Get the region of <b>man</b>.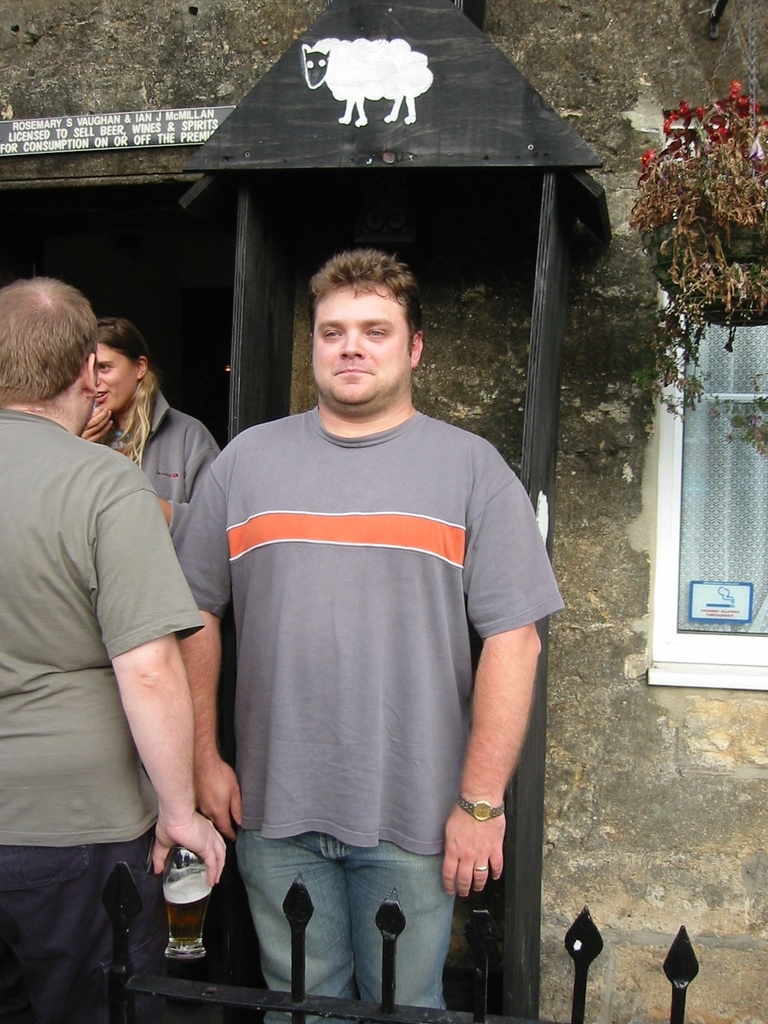
box=[0, 279, 227, 1023].
